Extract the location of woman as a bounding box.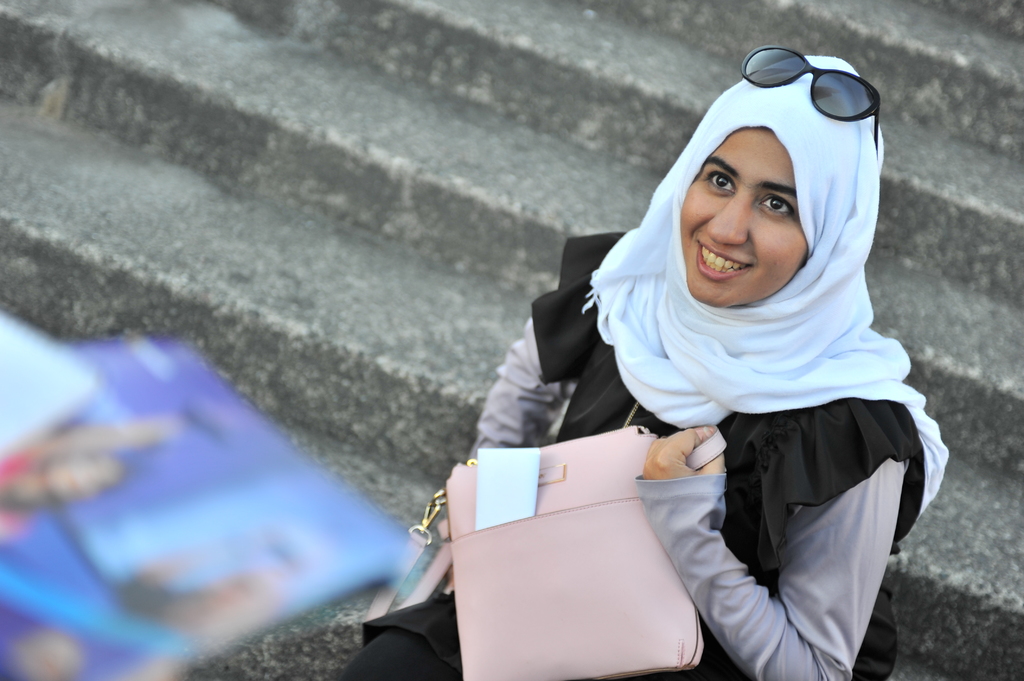
501,53,909,680.
